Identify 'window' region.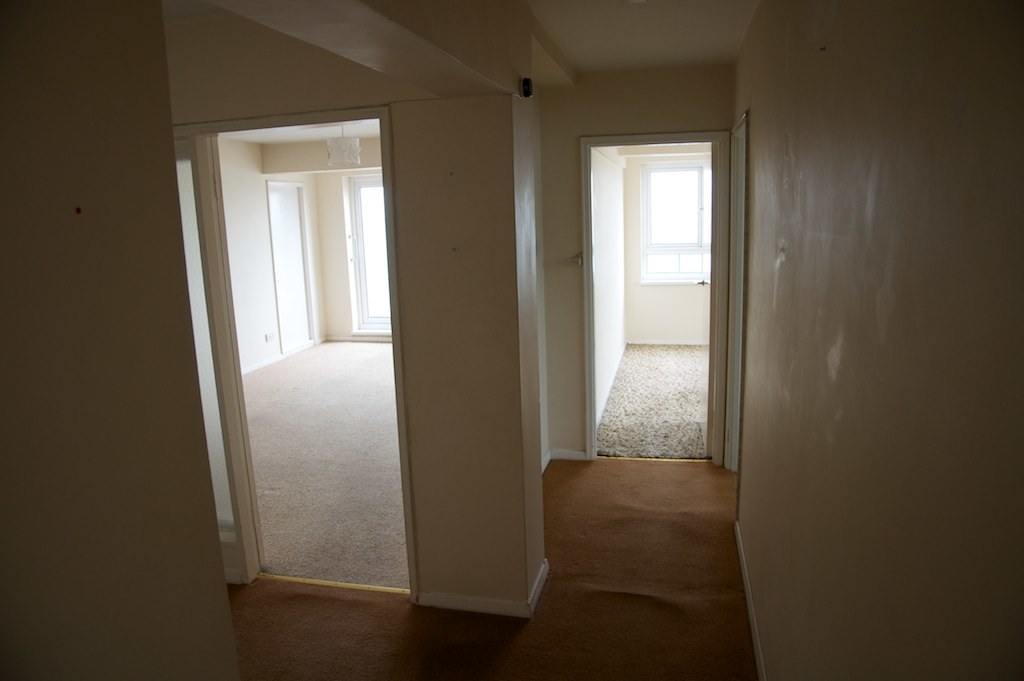
Region: [639,160,711,283].
